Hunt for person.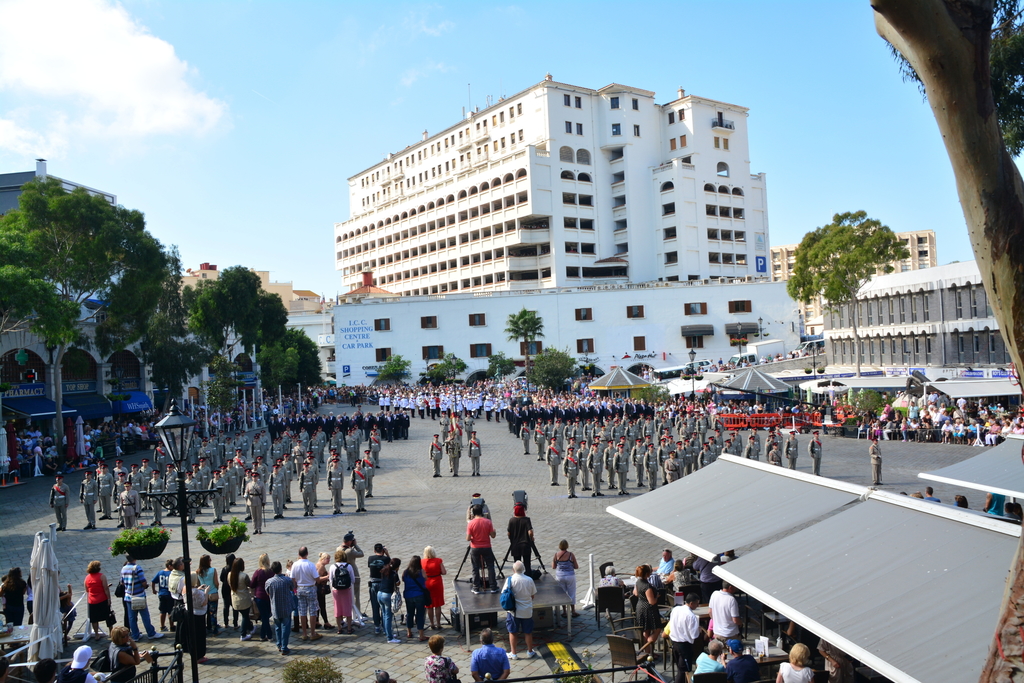
Hunted down at locate(327, 554, 360, 637).
